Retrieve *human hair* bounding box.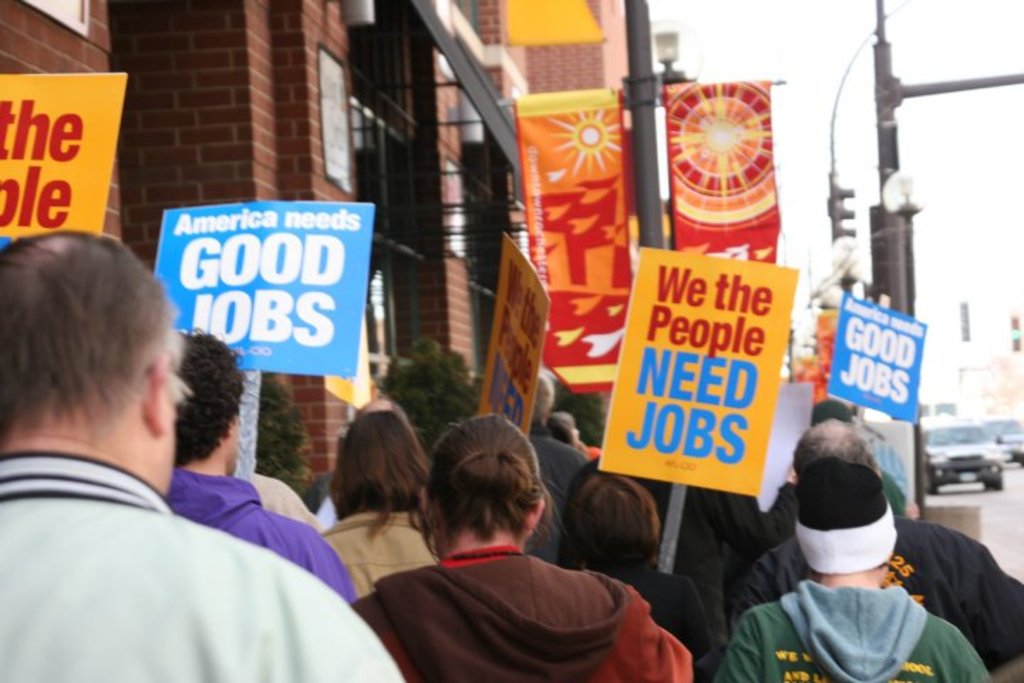
Bounding box: <region>543, 411, 577, 451</region>.
